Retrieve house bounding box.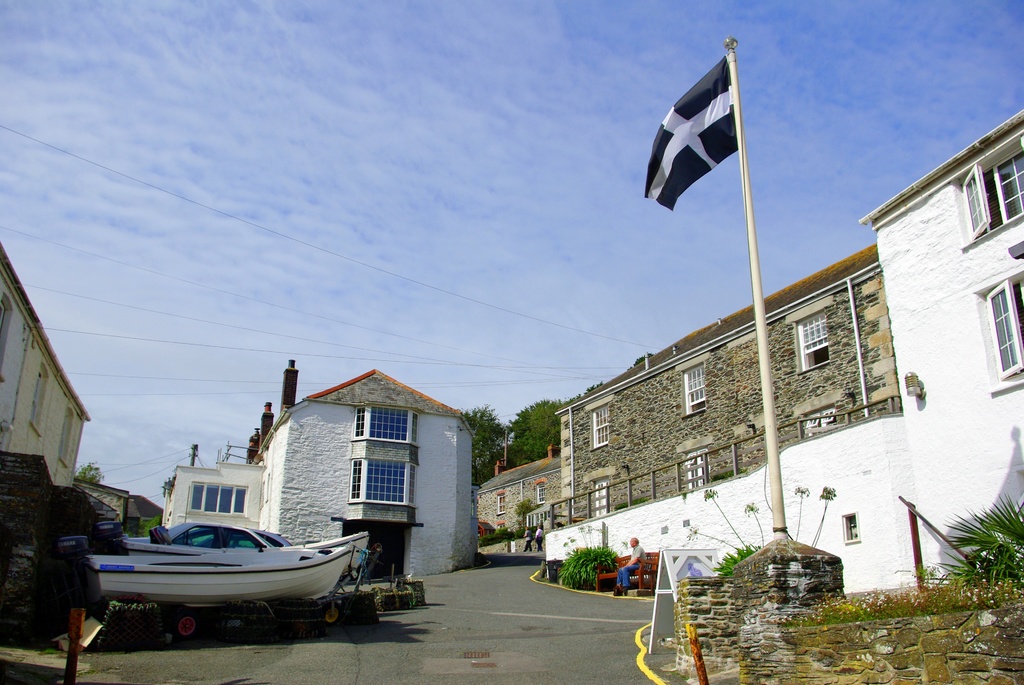
Bounding box: [left=168, top=458, right=261, bottom=547].
